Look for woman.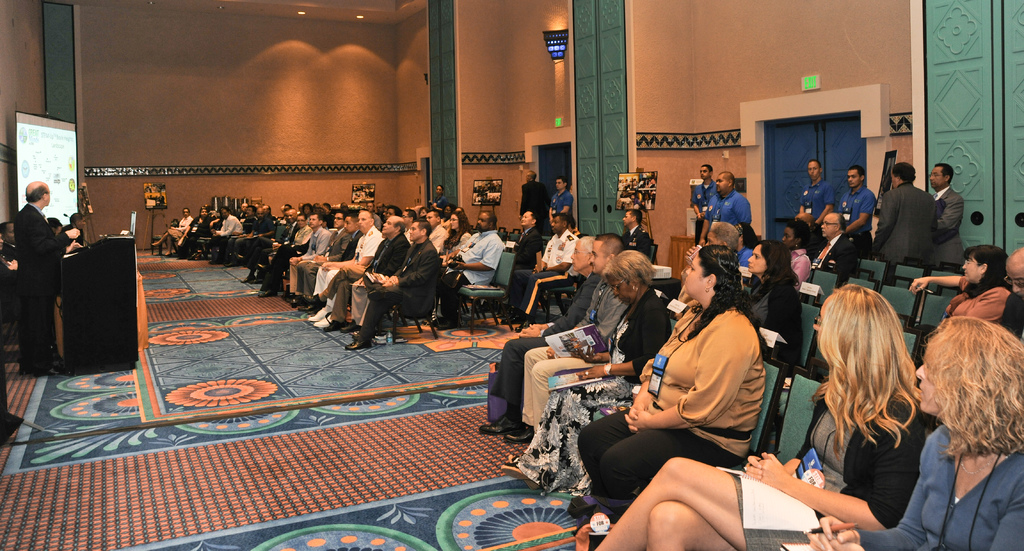
Found: (916,244,1010,325).
